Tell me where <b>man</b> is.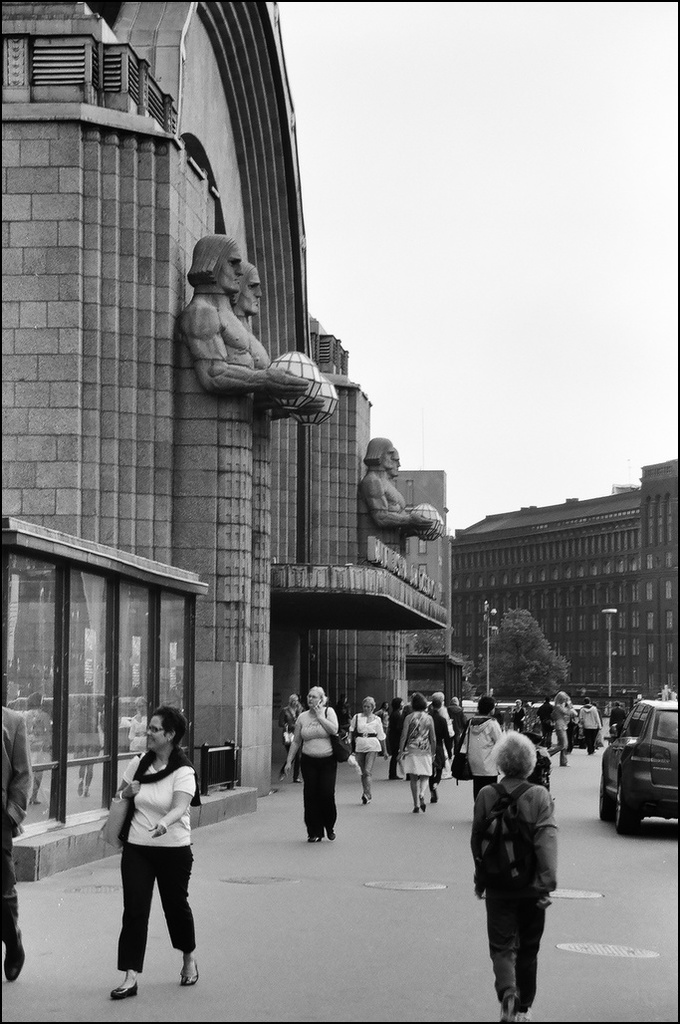
<b>man</b> is at box(0, 709, 32, 977).
